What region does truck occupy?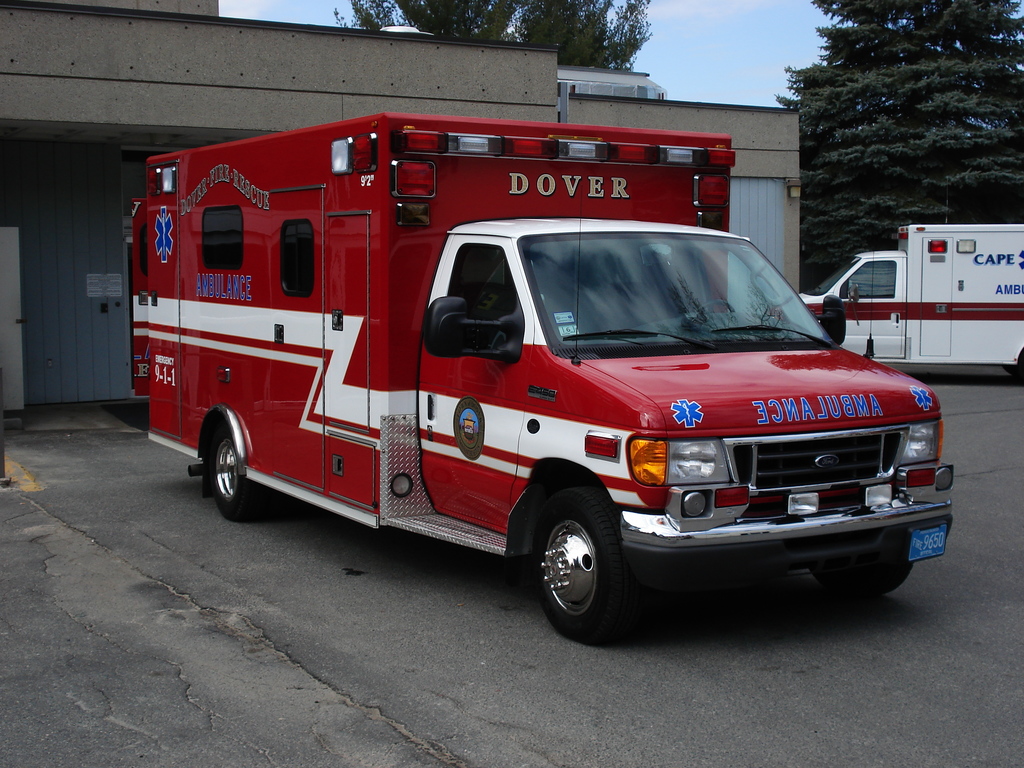
box(155, 130, 945, 666).
